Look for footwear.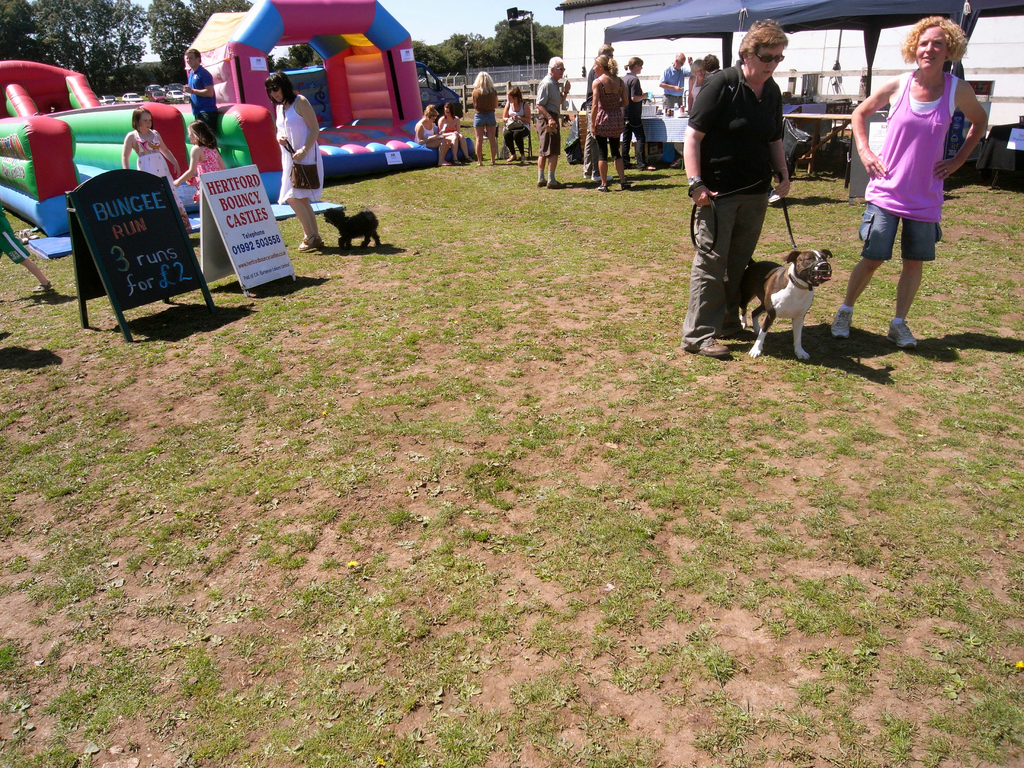
Found: bbox=(637, 165, 647, 170).
